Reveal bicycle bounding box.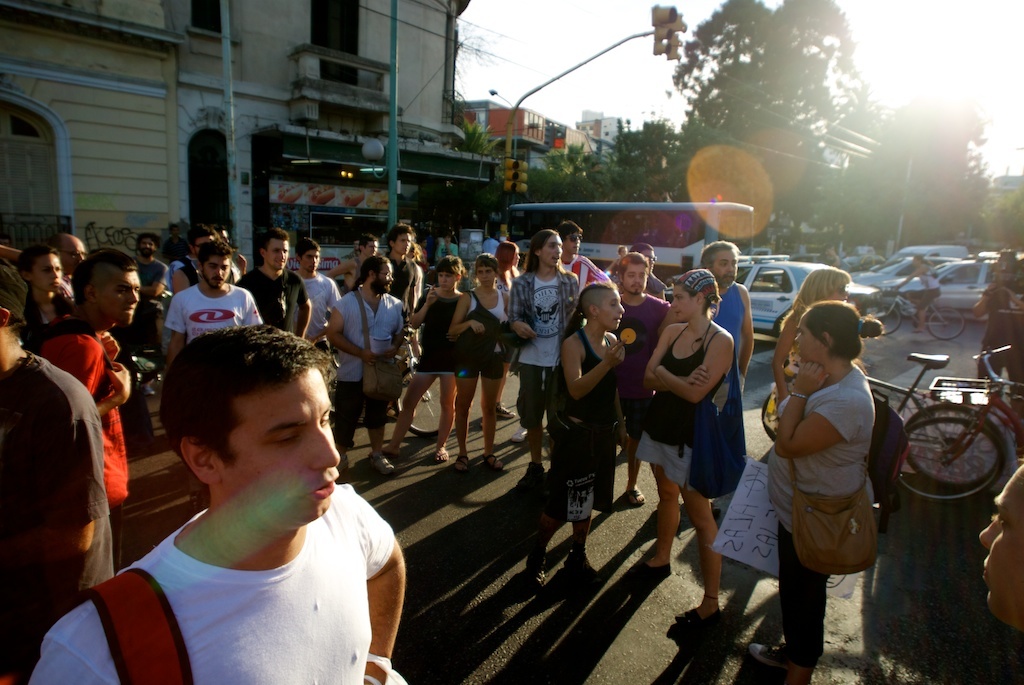
Revealed: <bbox>905, 345, 1021, 495</bbox>.
